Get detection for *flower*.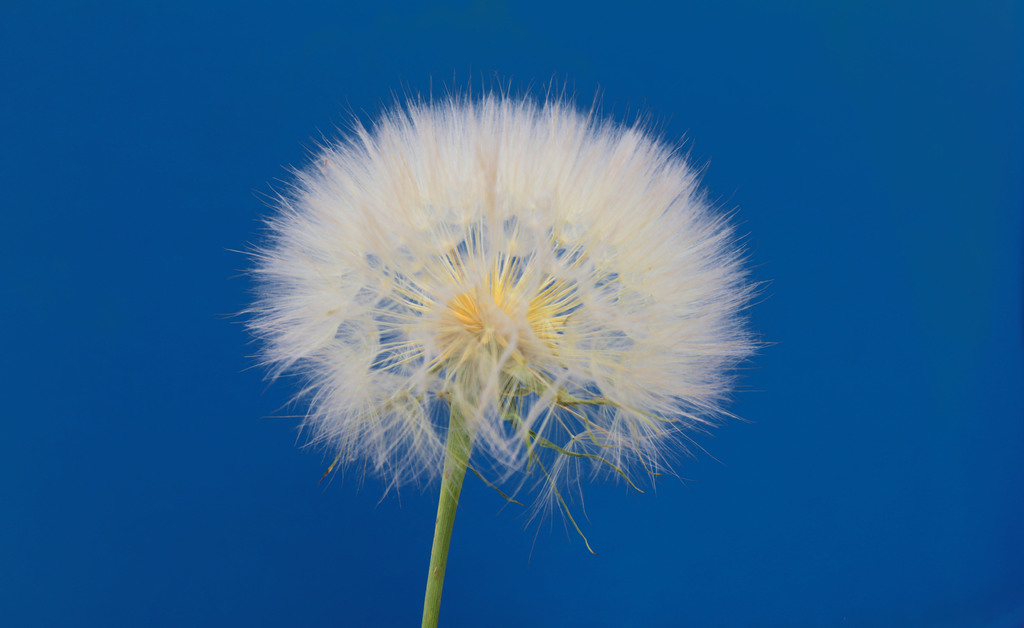
Detection: x1=234, y1=74, x2=726, y2=543.
